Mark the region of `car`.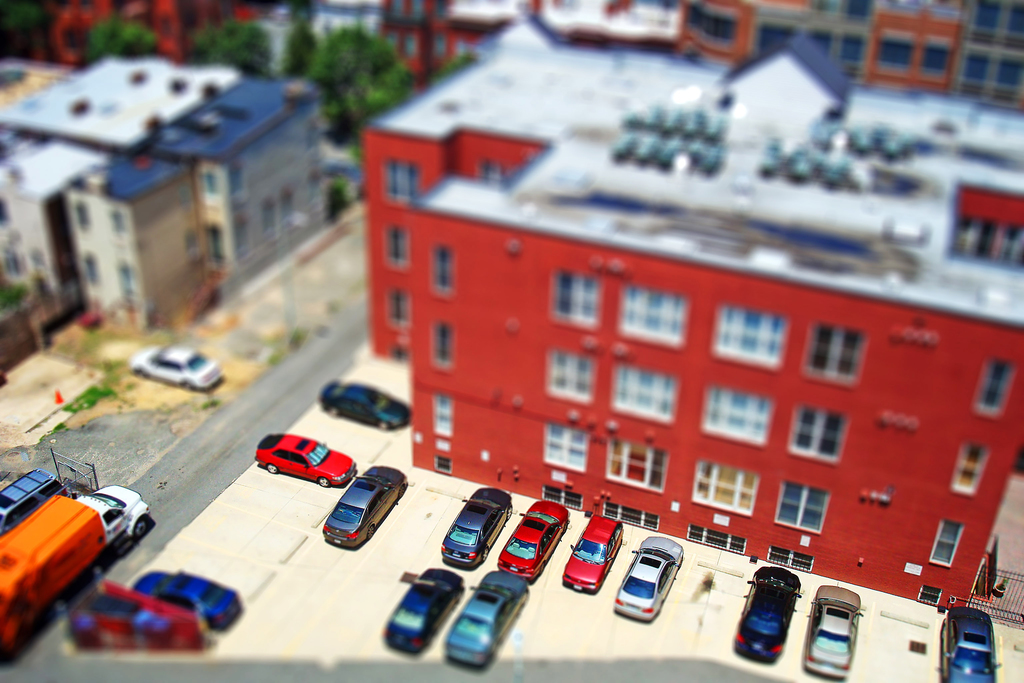
Region: (322,464,407,552).
